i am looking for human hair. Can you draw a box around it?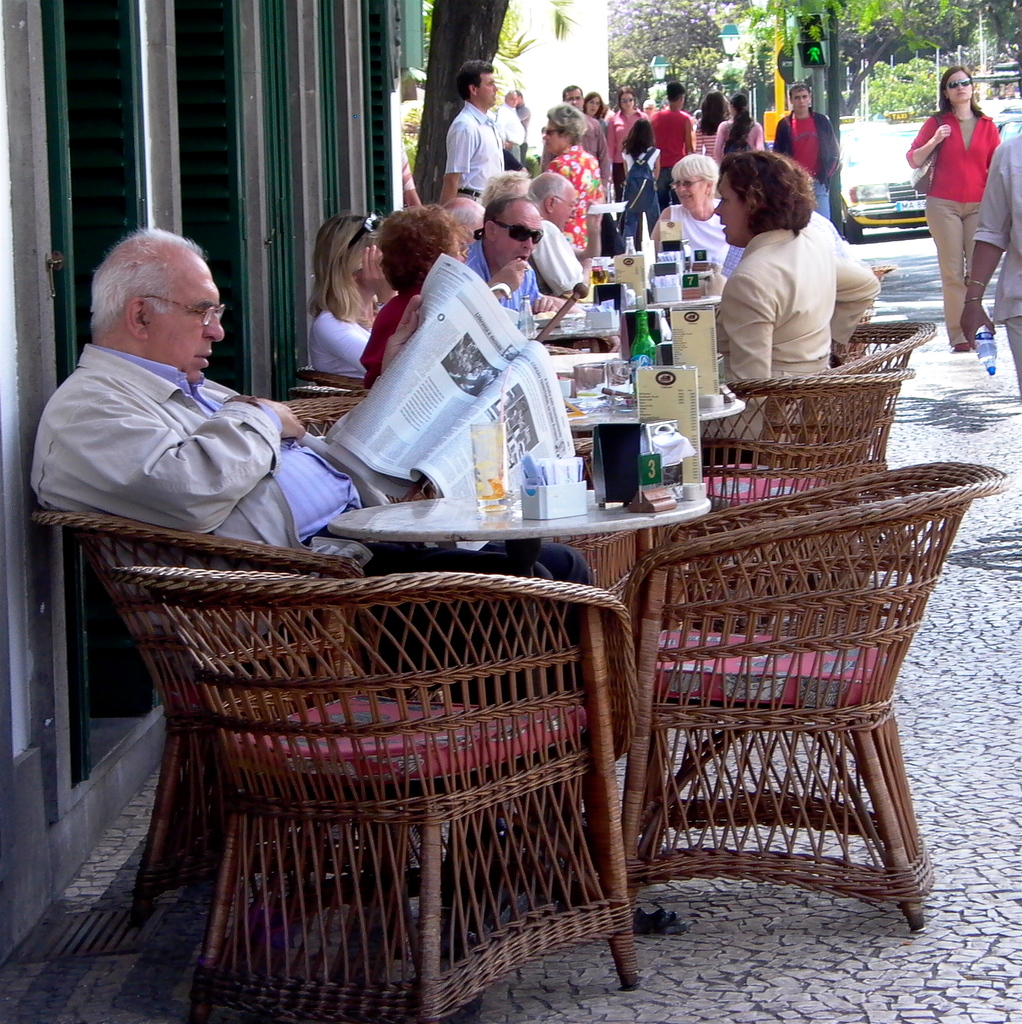
Sure, the bounding box is 521 172 570 206.
